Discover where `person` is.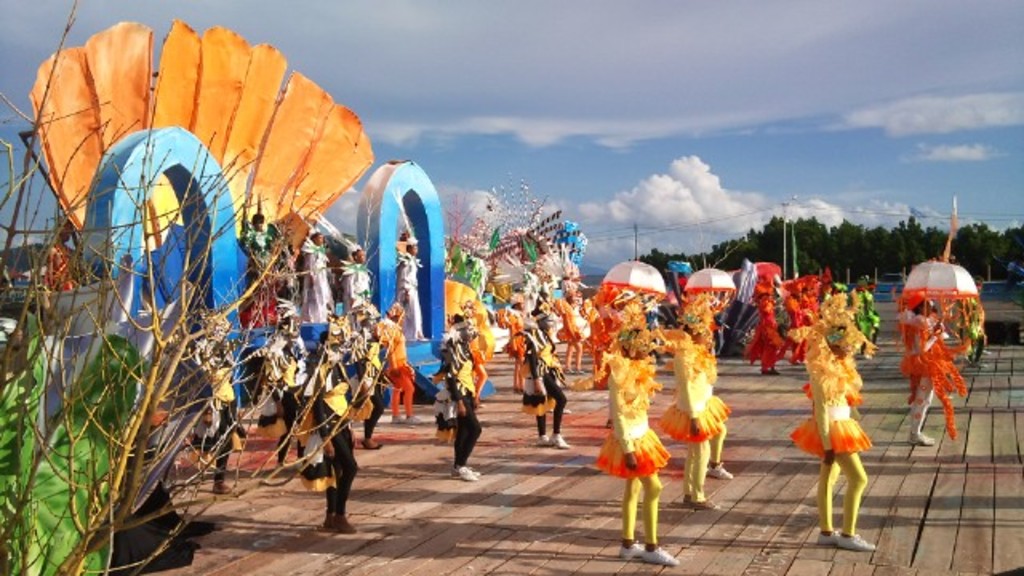
Discovered at crop(432, 307, 480, 483).
